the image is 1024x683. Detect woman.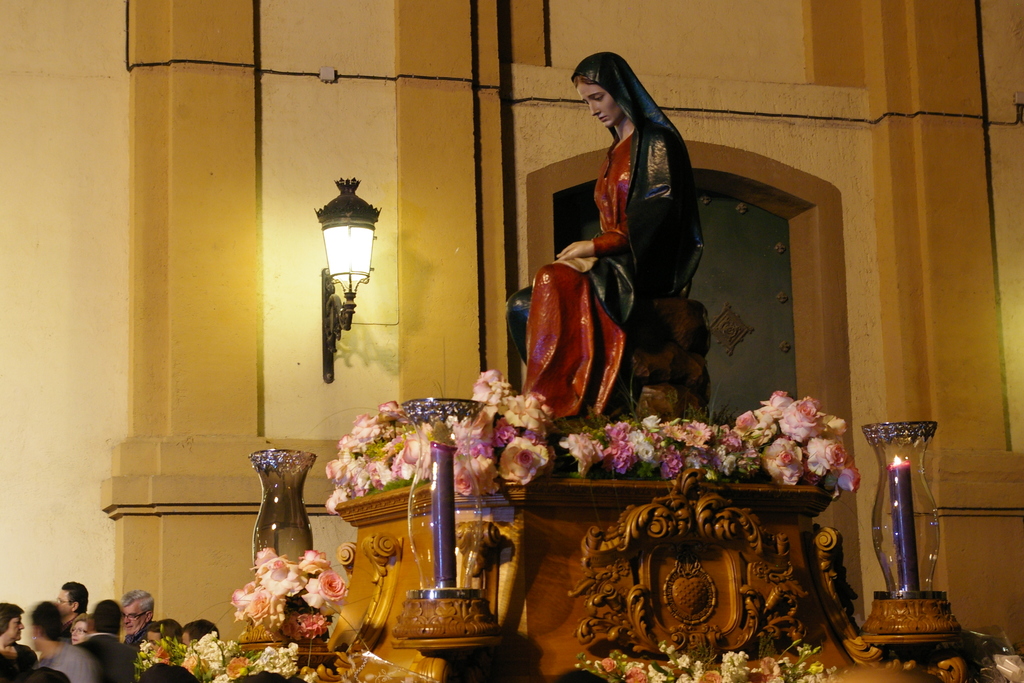
Detection: x1=68, y1=610, x2=92, y2=646.
